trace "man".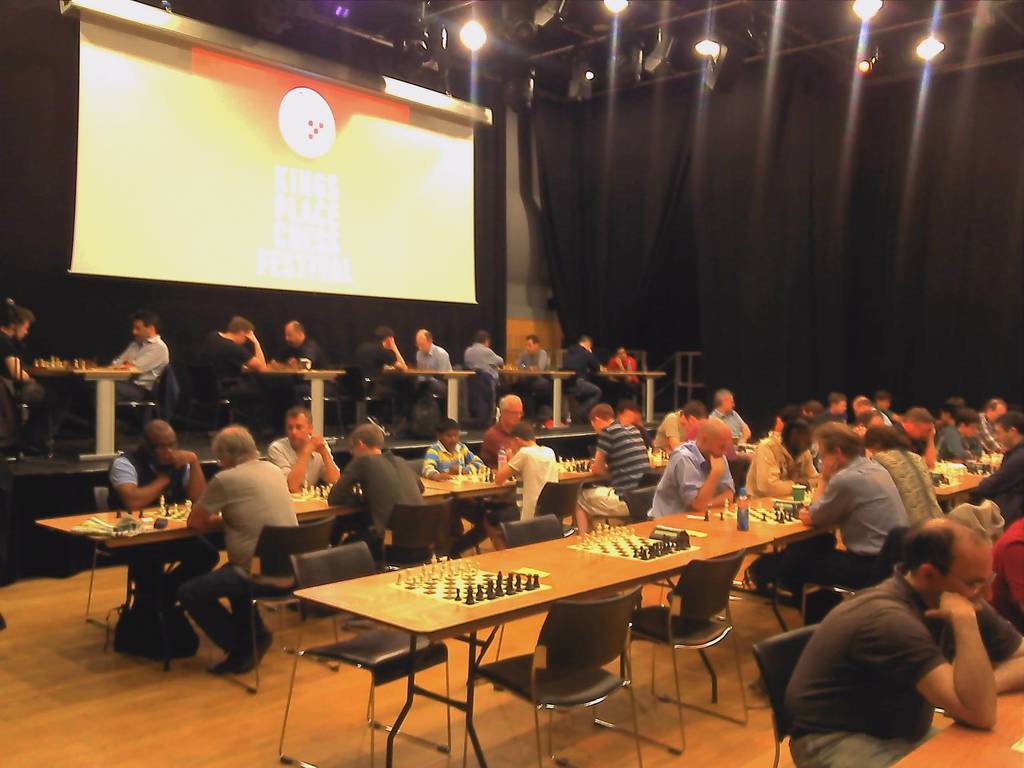
Traced to x1=349 y1=326 x2=409 y2=419.
